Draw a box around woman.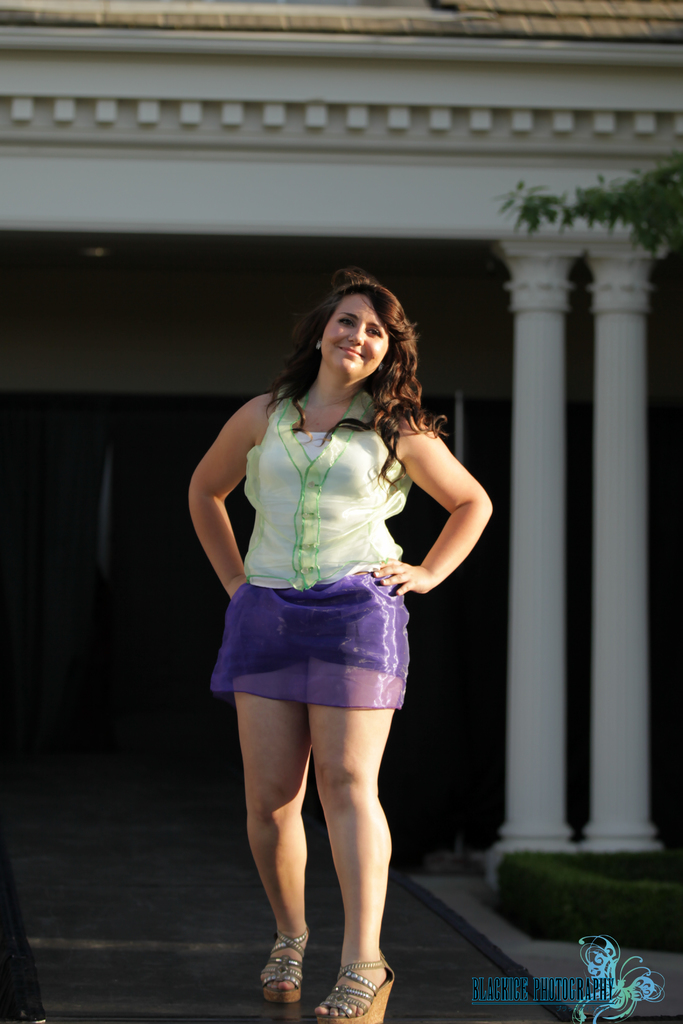
box(185, 275, 490, 1023).
